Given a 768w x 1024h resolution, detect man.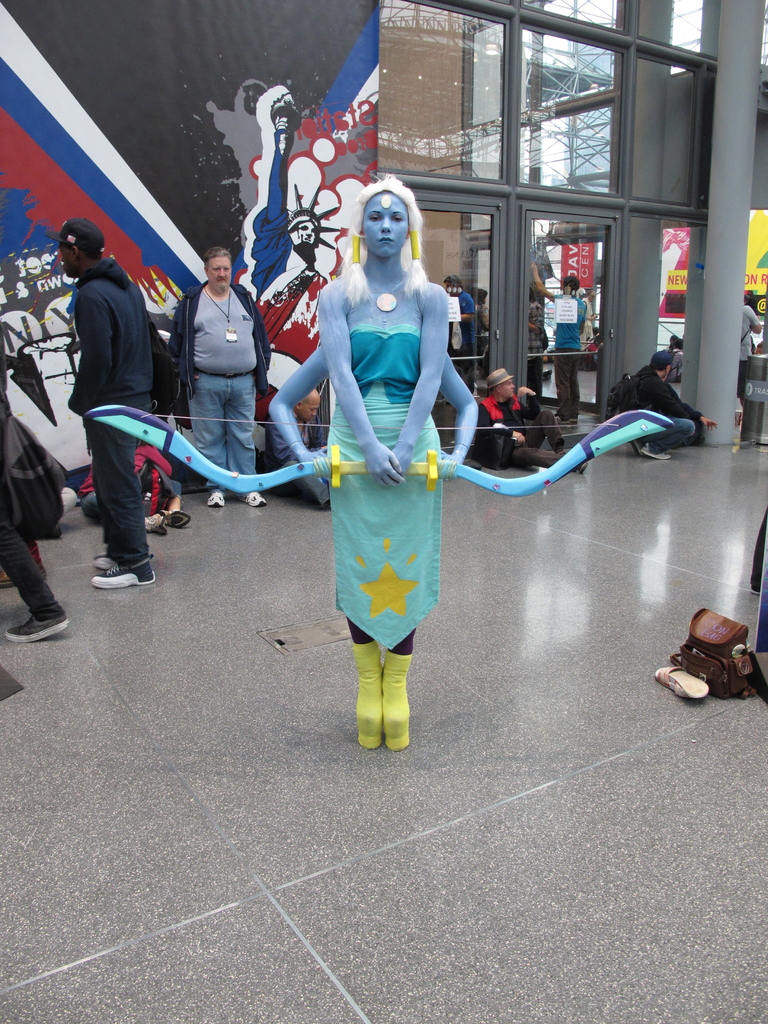
x1=168 y1=243 x2=272 y2=511.
